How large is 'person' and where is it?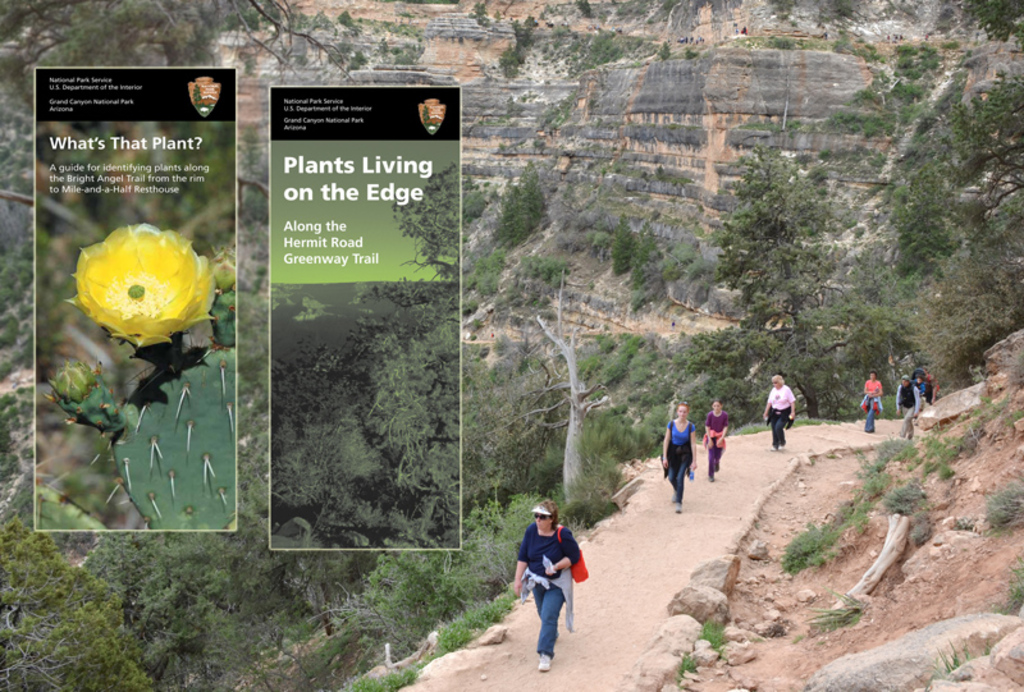
Bounding box: region(700, 398, 736, 471).
